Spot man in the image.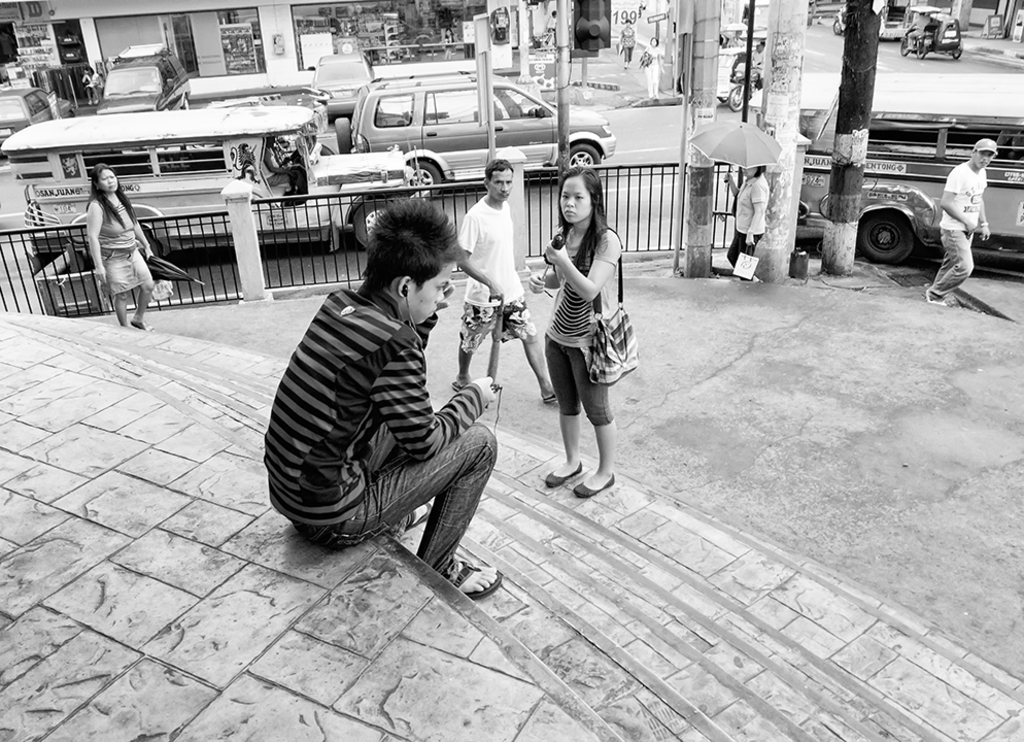
man found at <box>266,197,500,603</box>.
